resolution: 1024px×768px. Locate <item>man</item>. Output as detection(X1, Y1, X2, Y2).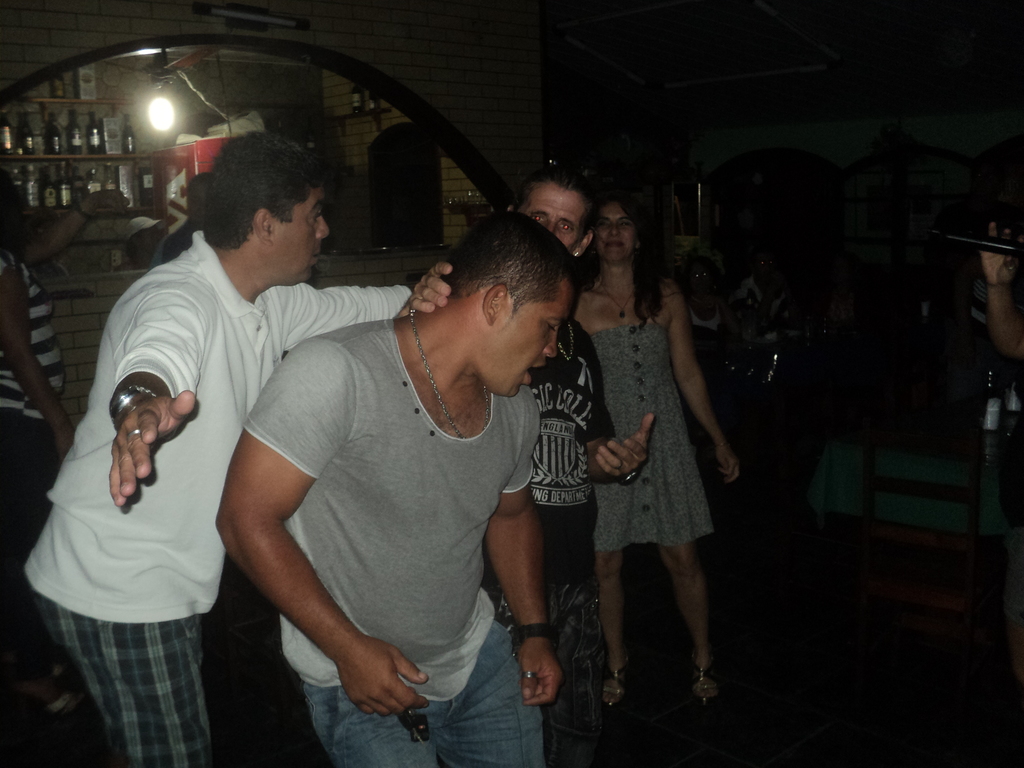
detection(216, 208, 559, 767).
